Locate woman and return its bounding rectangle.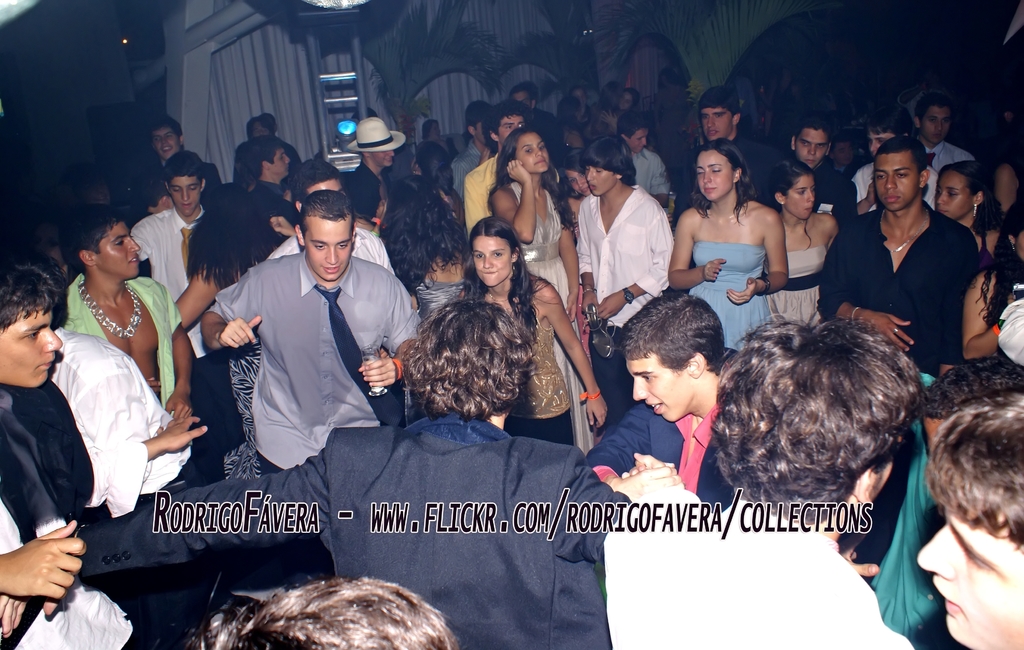
<region>169, 183, 279, 487</region>.
